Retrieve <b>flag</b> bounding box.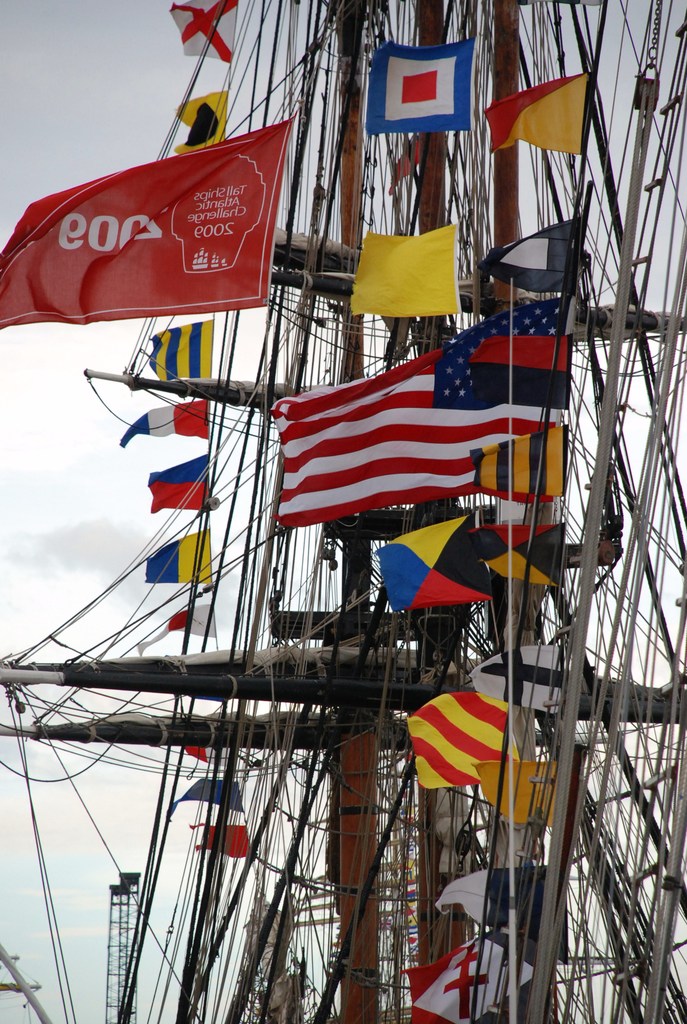
Bounding box: 160/0/226/58.
